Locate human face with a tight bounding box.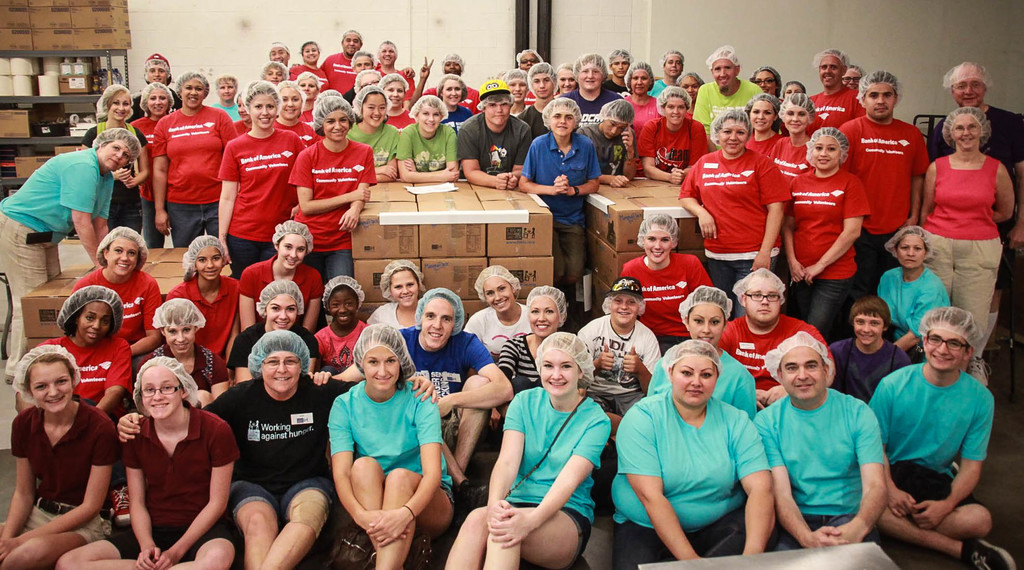
BBox(441, 79, 462, 106).
